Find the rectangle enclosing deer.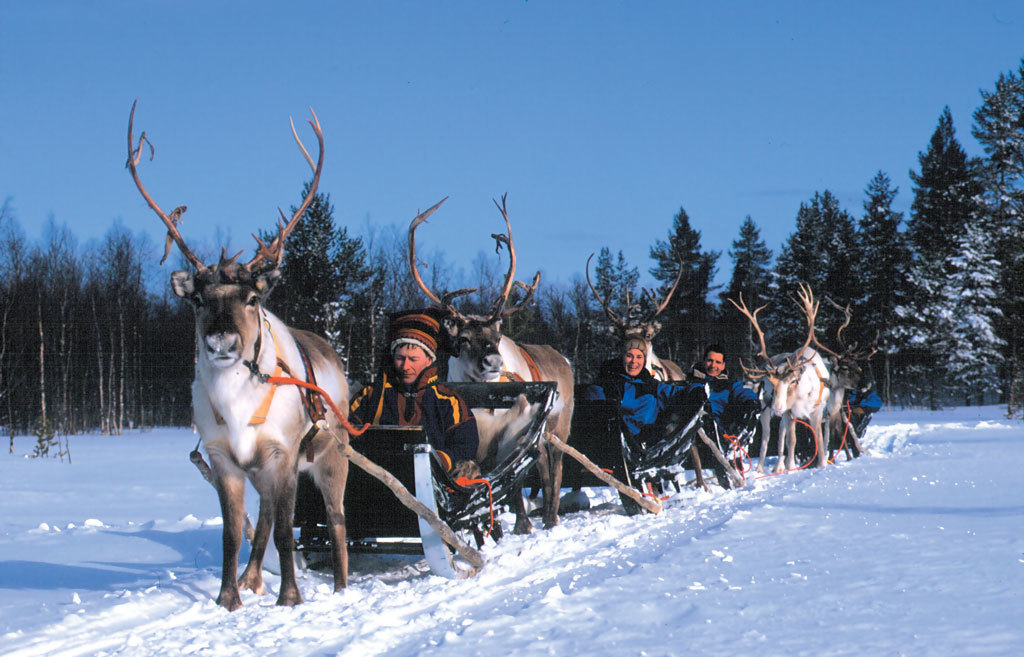
rect(584, 251, 730, 489).
